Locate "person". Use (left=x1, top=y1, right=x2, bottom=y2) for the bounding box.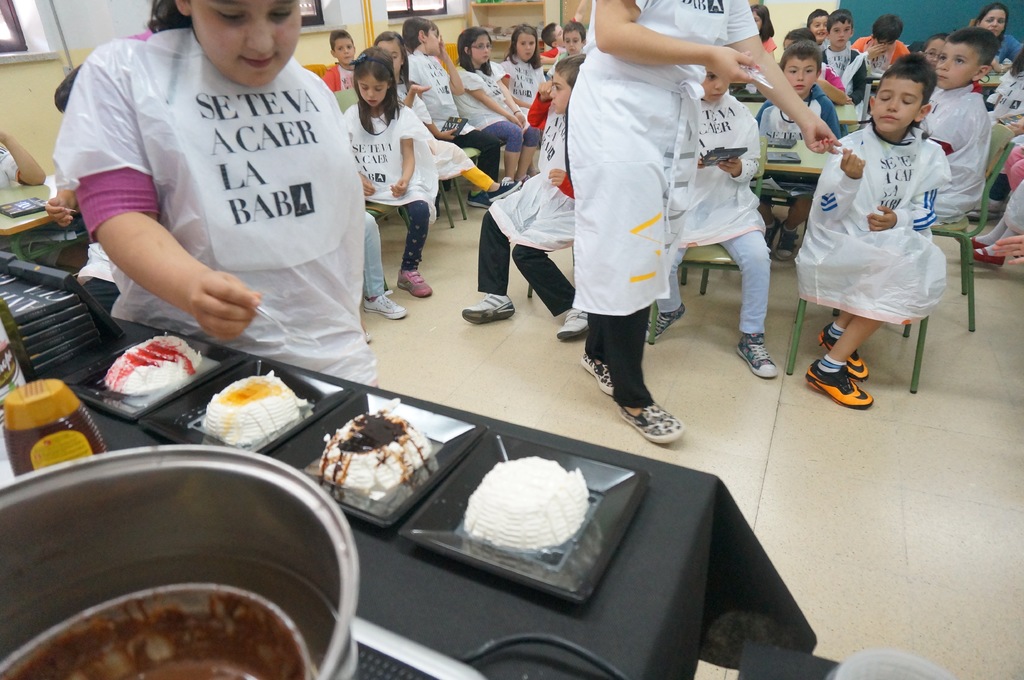
(left=546, top=54, right=594, bottom=195).
